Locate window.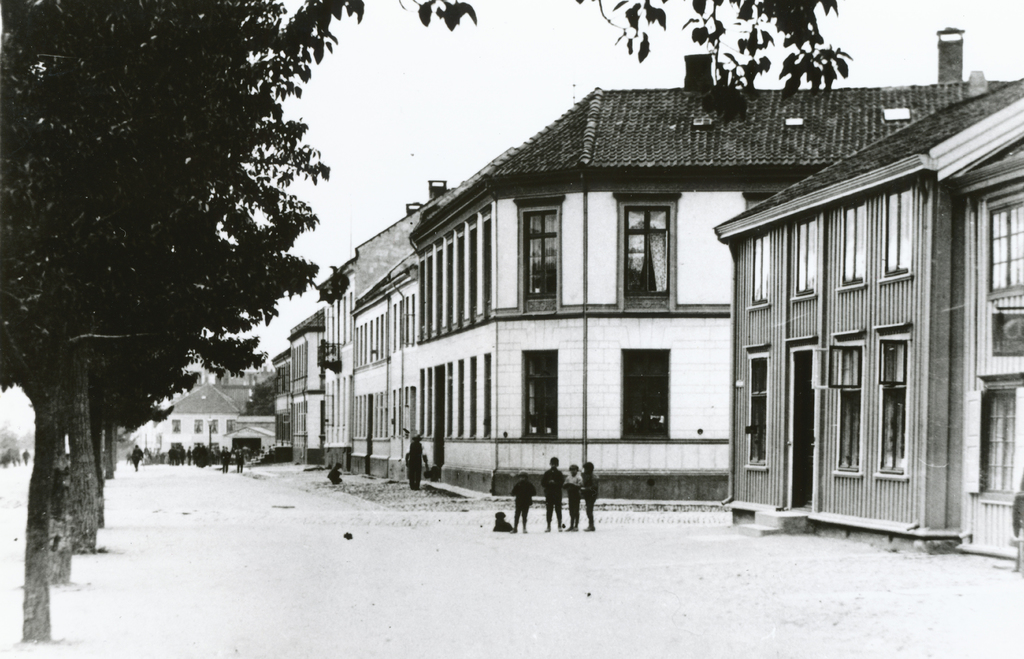
Bounding box: region(976, 184, 1023, 295).
